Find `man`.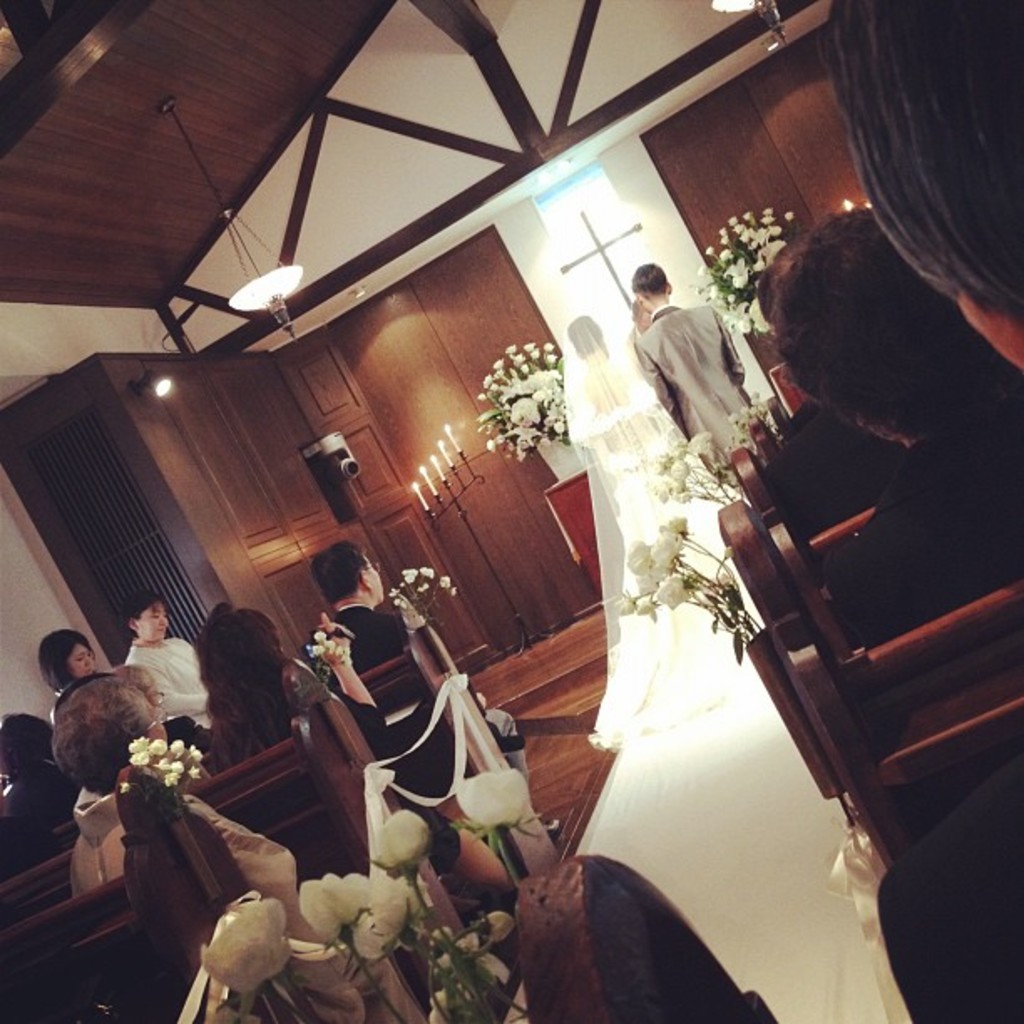
box(607, 258, 773, 474).
